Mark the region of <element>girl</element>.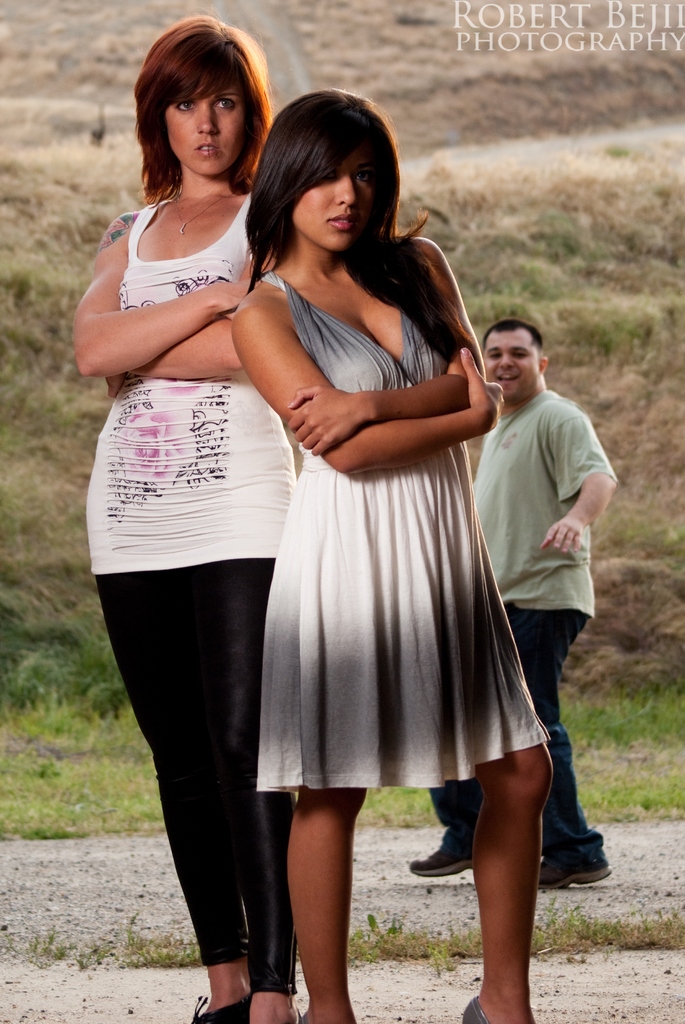
Region: 227:83:555:1023.
